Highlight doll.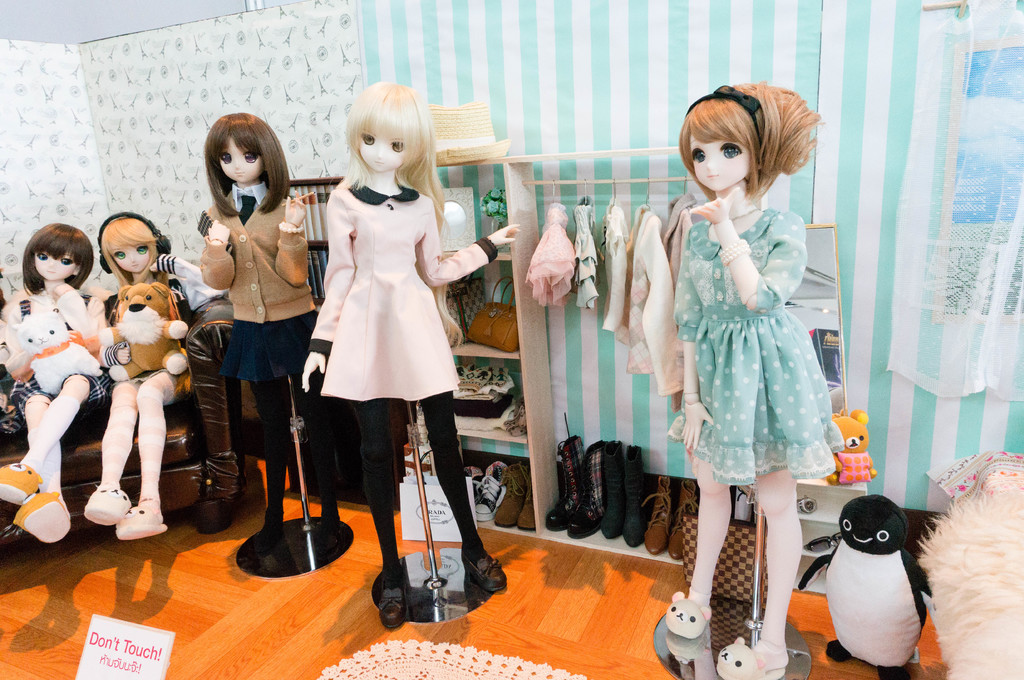
Highlighted region: bbox=(303, 75, 520, 622).
